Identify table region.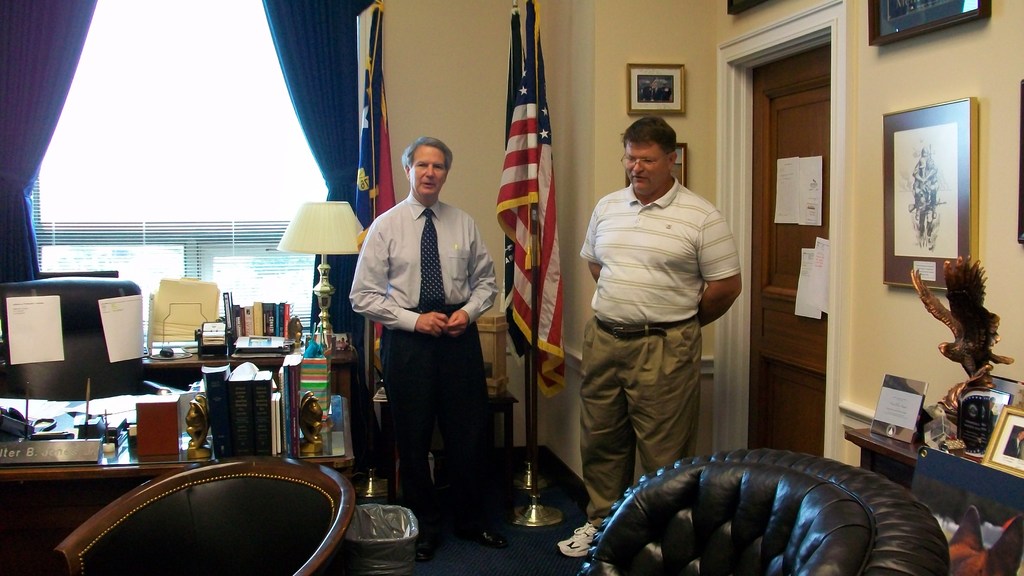
Region: locate(0, 419, 362, 573).
